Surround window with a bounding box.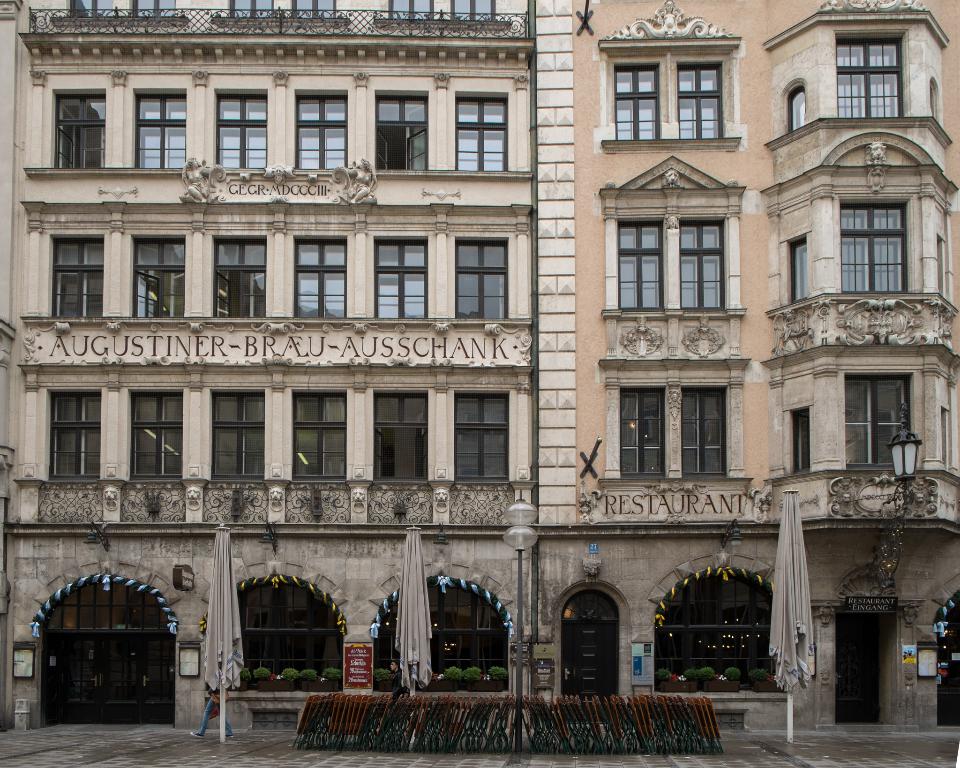
x1=838 y1=28 x2=904 y2=116.
